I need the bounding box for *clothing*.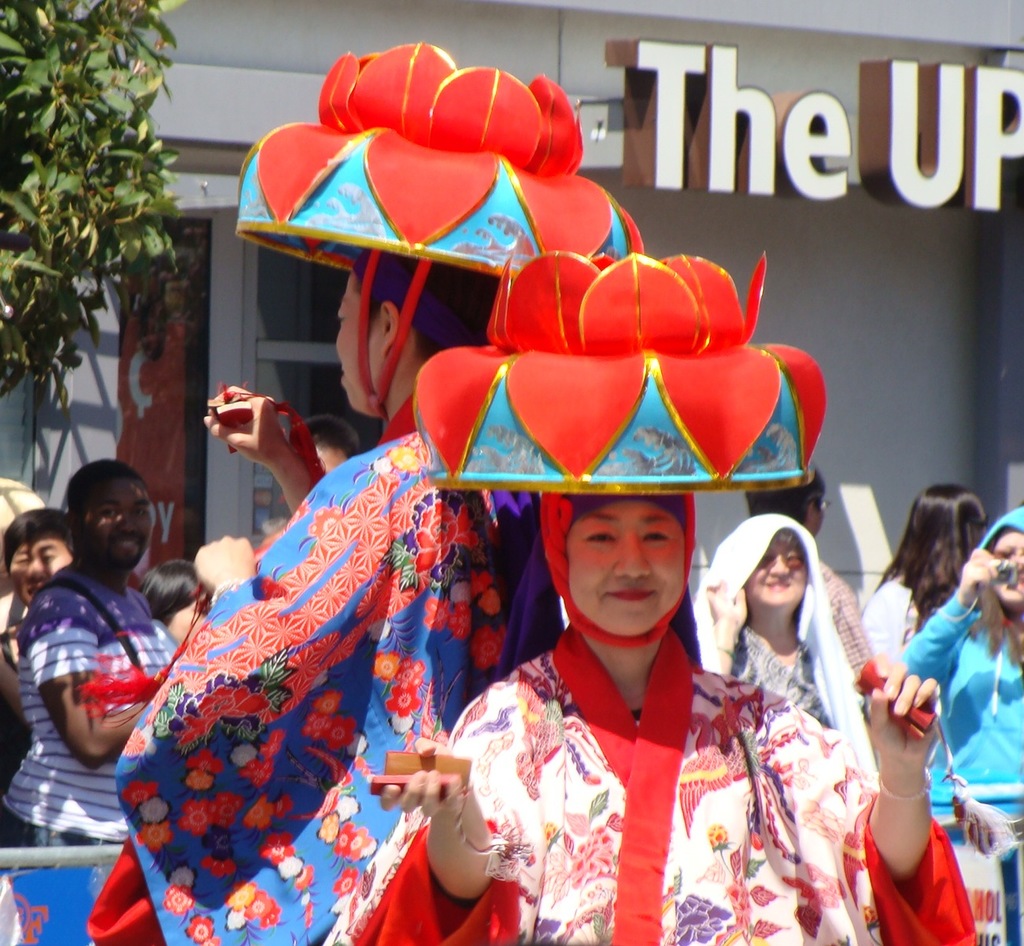
Here it is: 857 572 937 665.
